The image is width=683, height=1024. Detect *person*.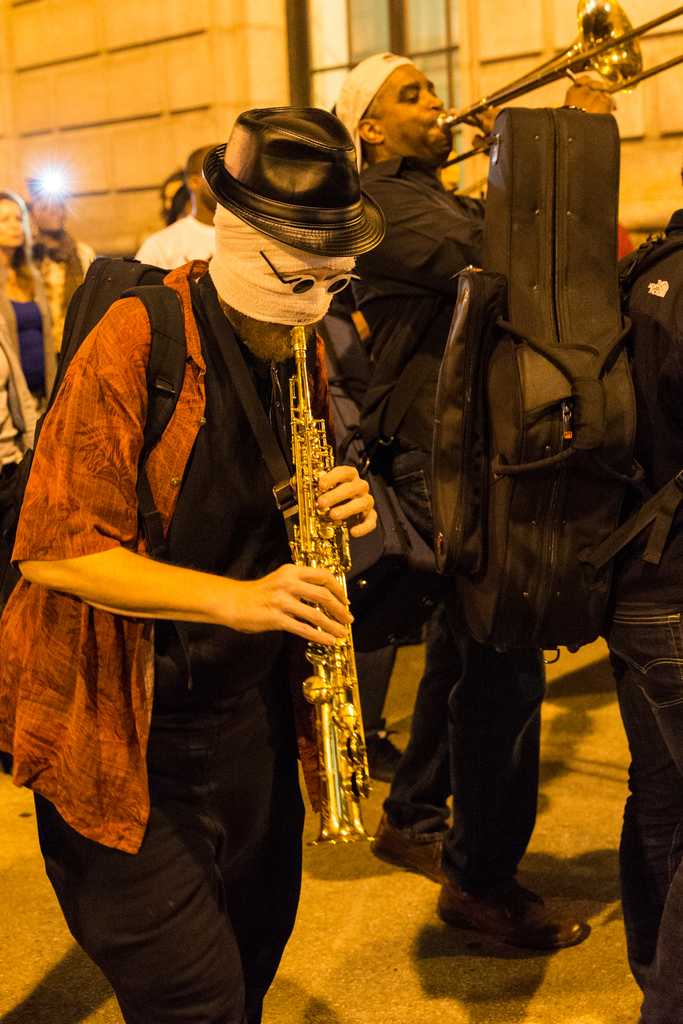
Detection: bbox(435, 202, 682, 1023).
